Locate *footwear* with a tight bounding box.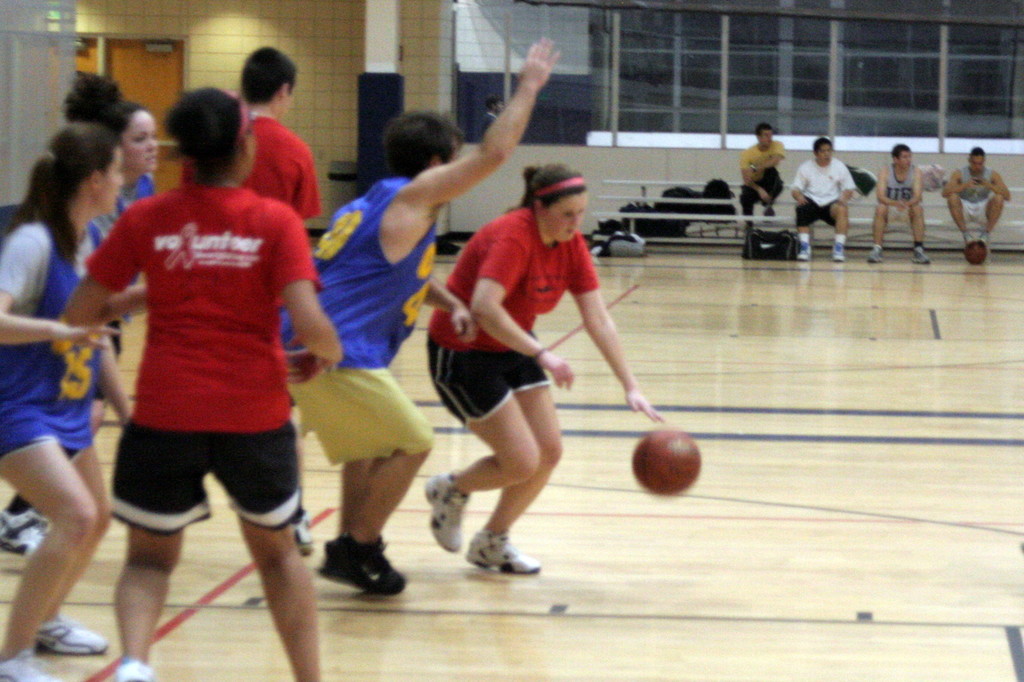
l=35, t=614, r=113, b=656.
